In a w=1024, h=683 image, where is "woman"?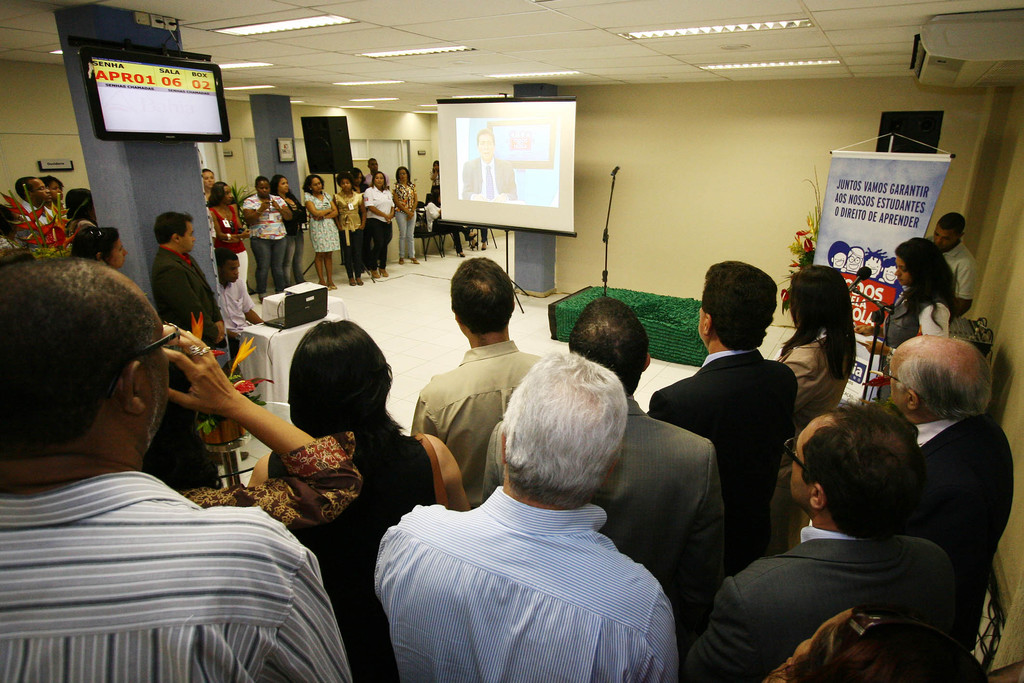
box(394, 168, 421, 262).
